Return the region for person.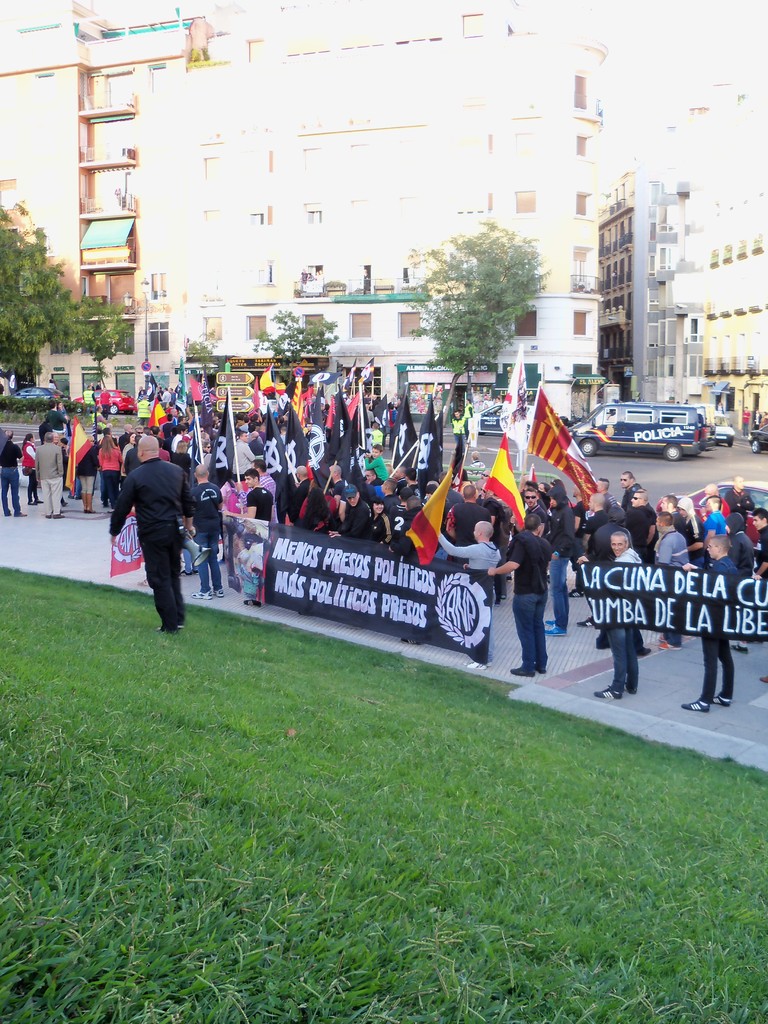
box=[221, 469, 274, 607].
